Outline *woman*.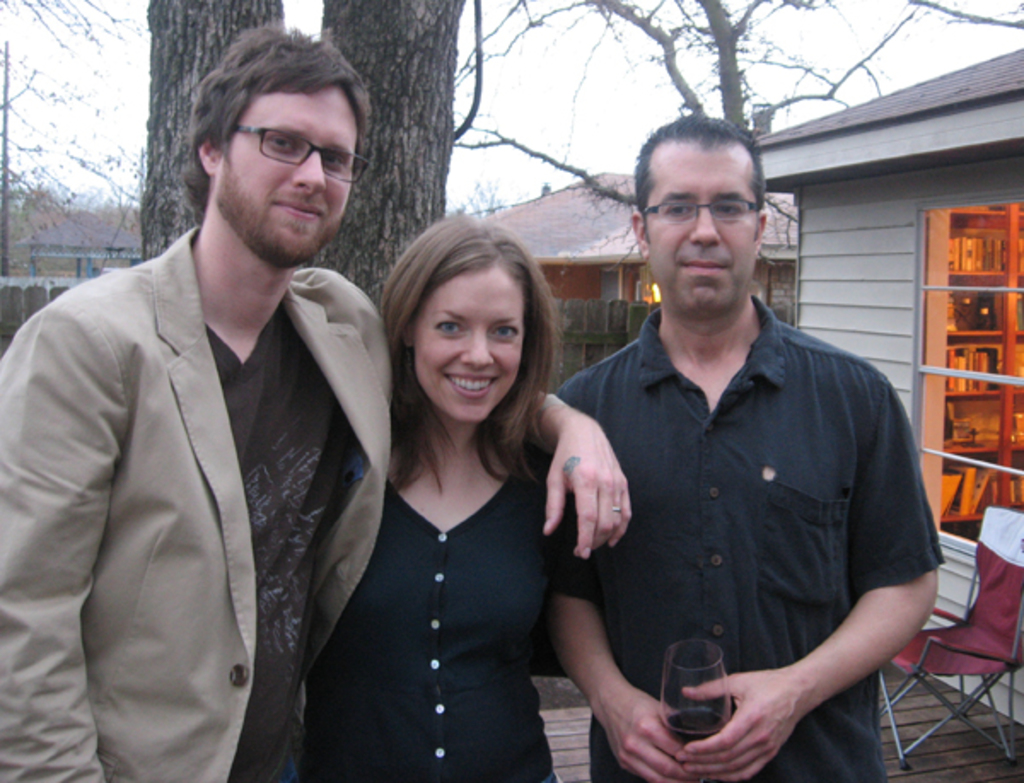
Outline: [left=299, top=208, right=594, bottom=781].
